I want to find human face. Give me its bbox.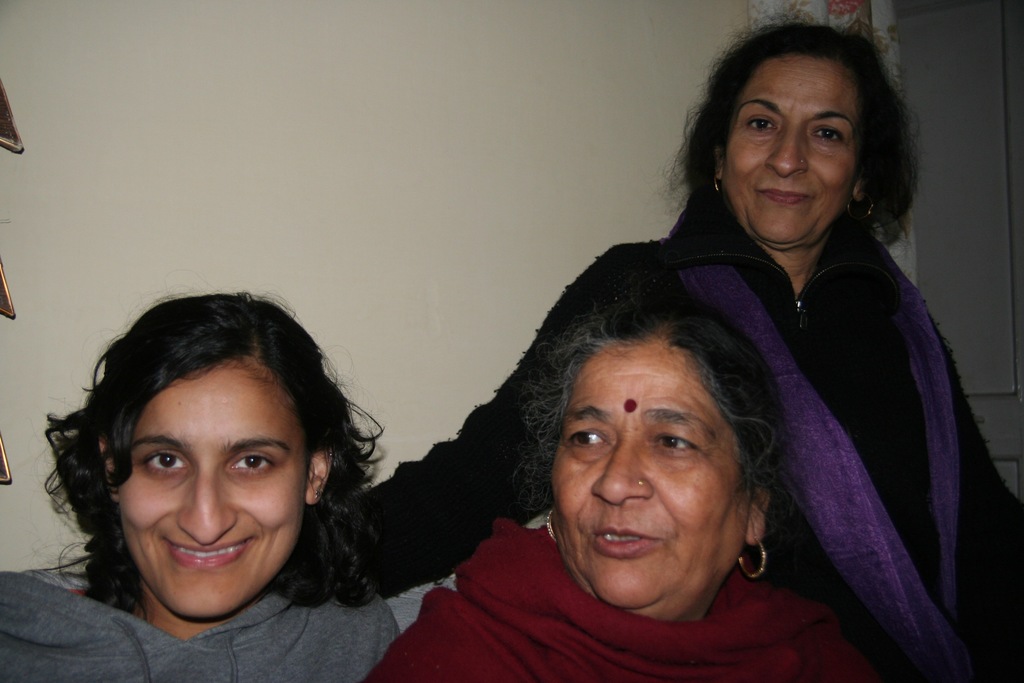
119/353/305/620.
